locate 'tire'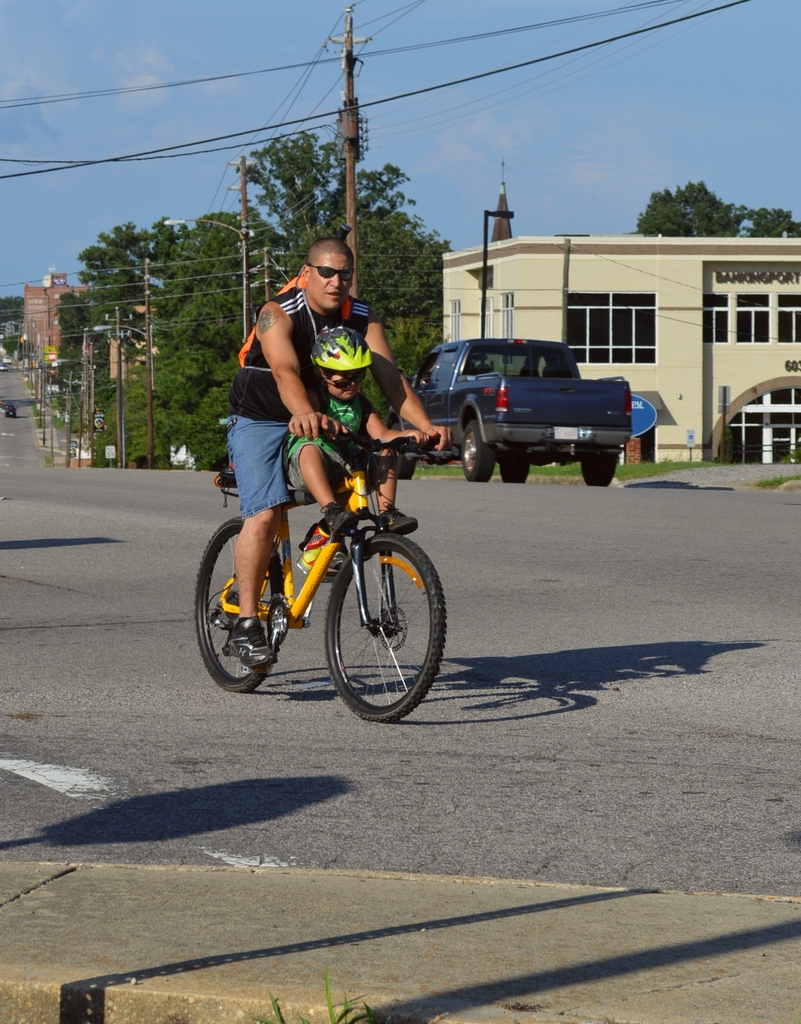
(left=188, top=508, right=286, bottom=694)
